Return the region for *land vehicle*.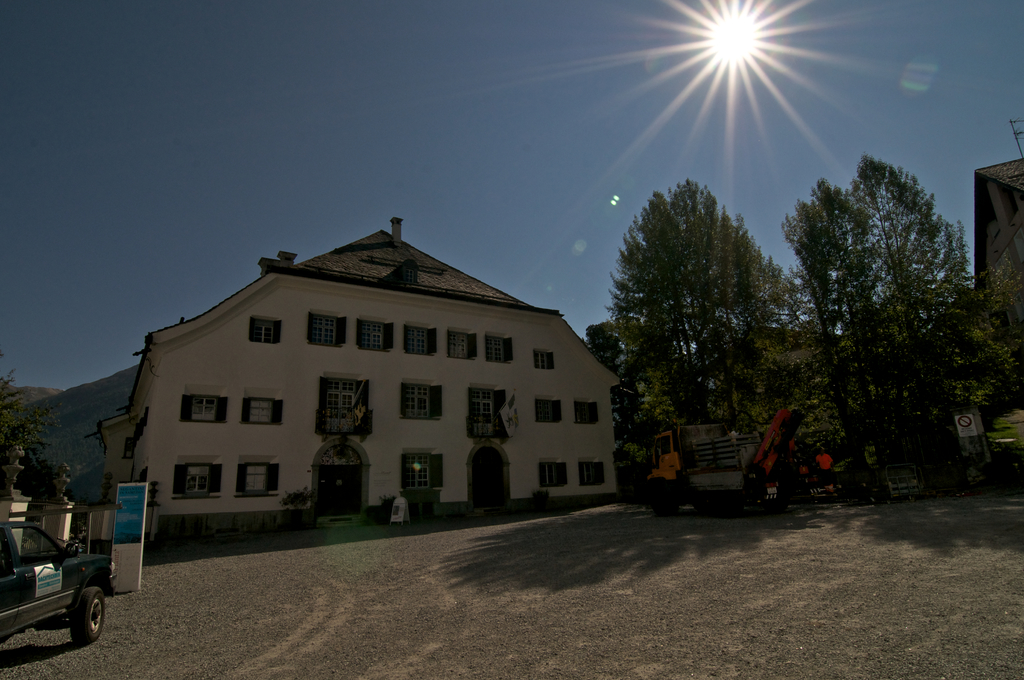
crop(2, 486, 109, 665).
